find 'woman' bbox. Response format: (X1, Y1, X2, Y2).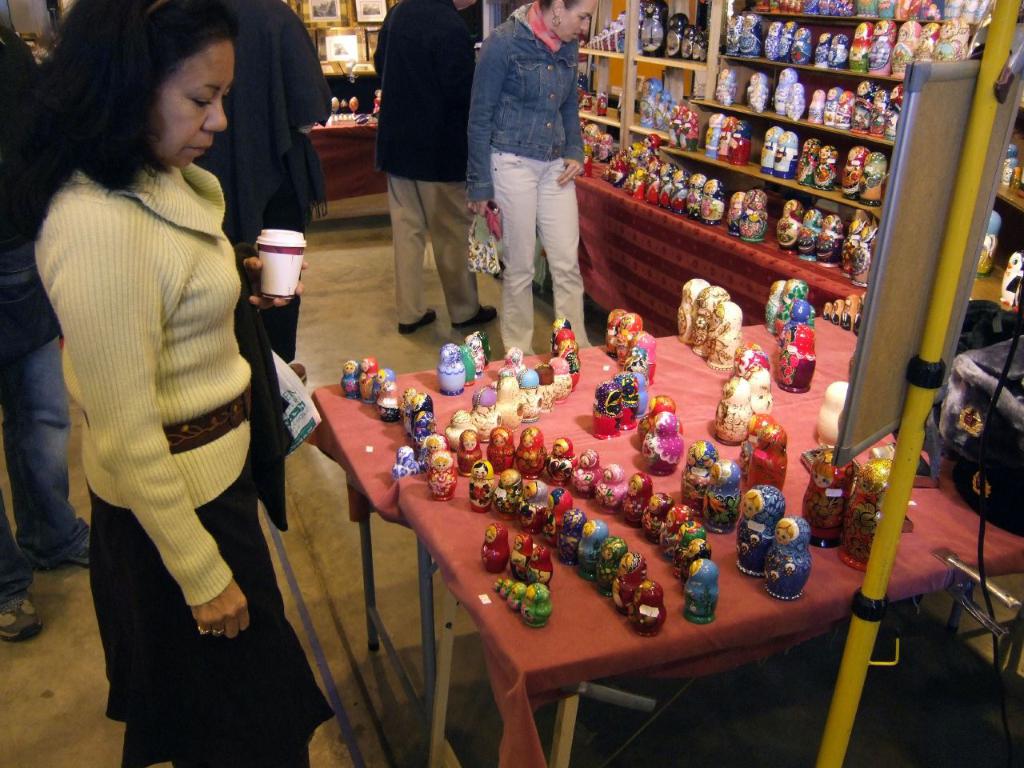
(640, 394, 677, 440).
